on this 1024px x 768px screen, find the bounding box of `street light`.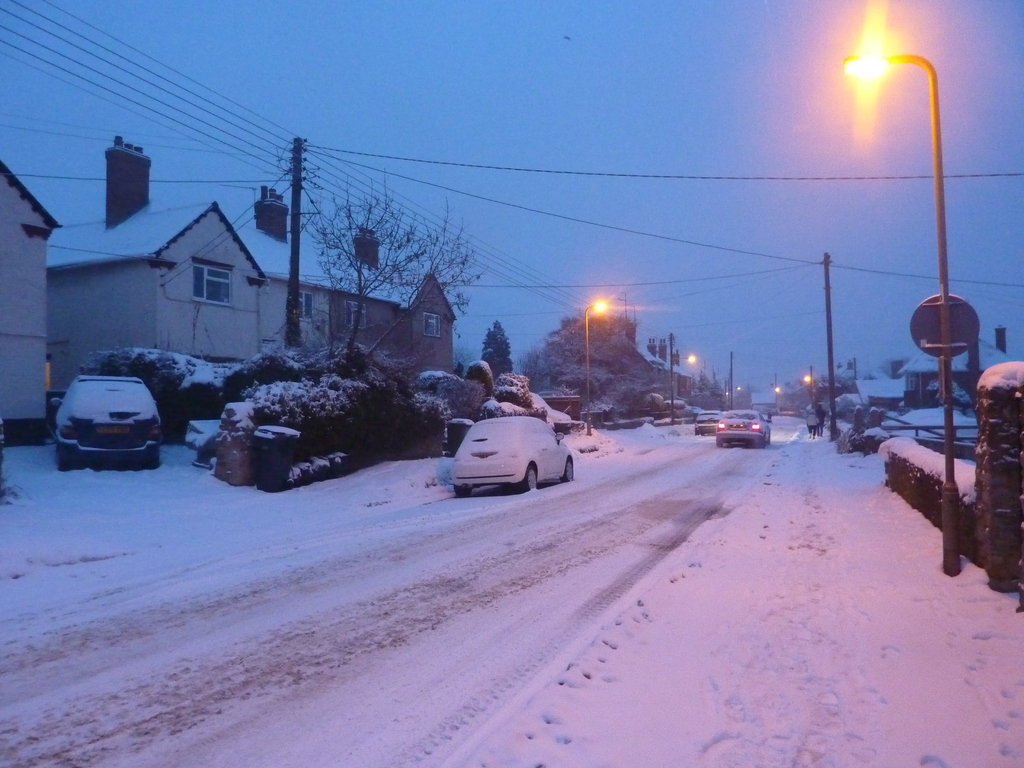
Bounding box: [x1=579, y1=298, x2=608, y2=436].
